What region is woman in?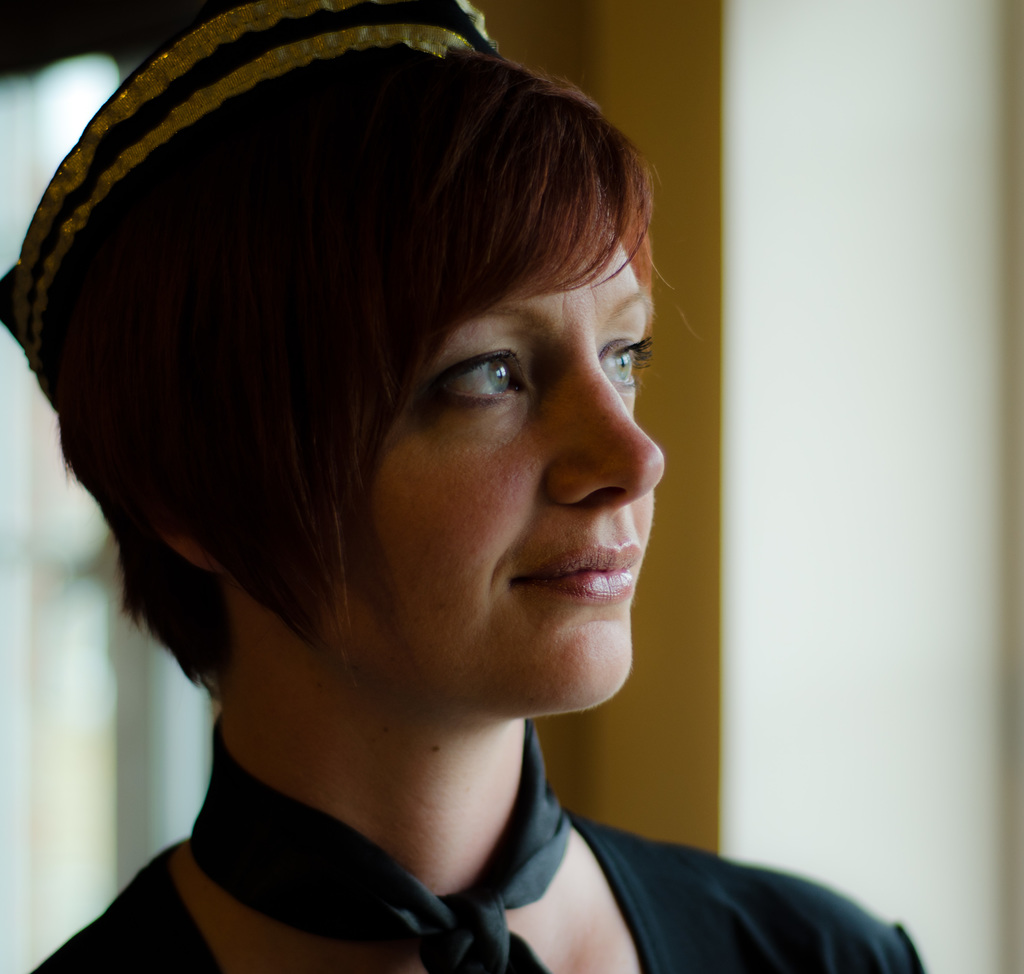
0, 29, 853, 973.
